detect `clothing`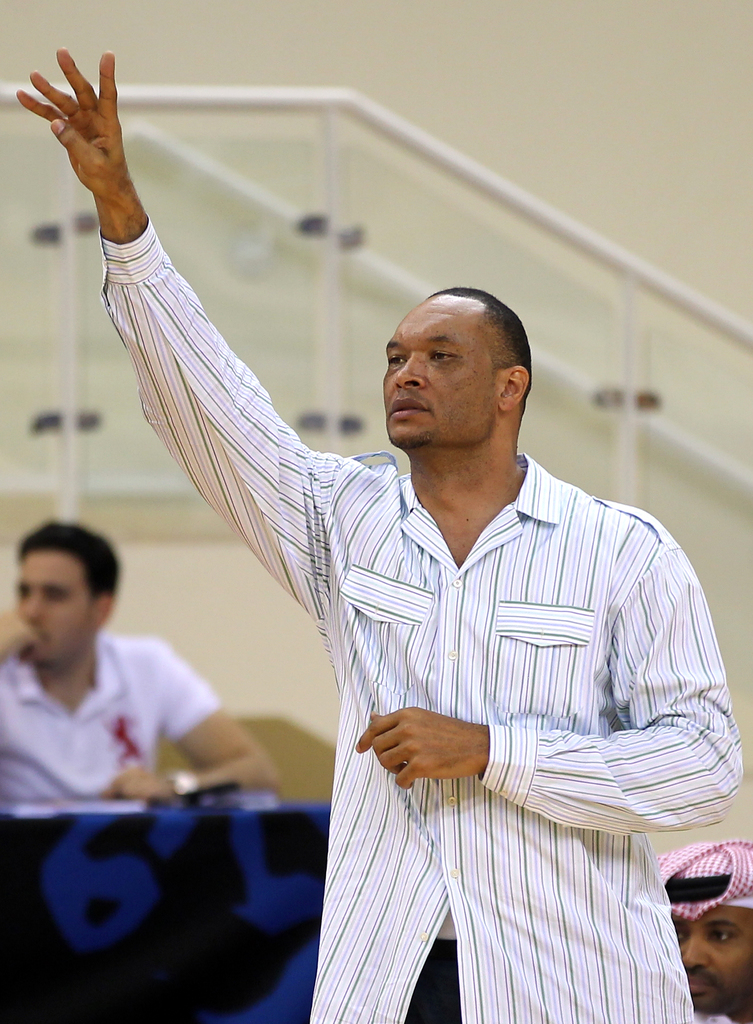
(105, 256, 697, 942)
